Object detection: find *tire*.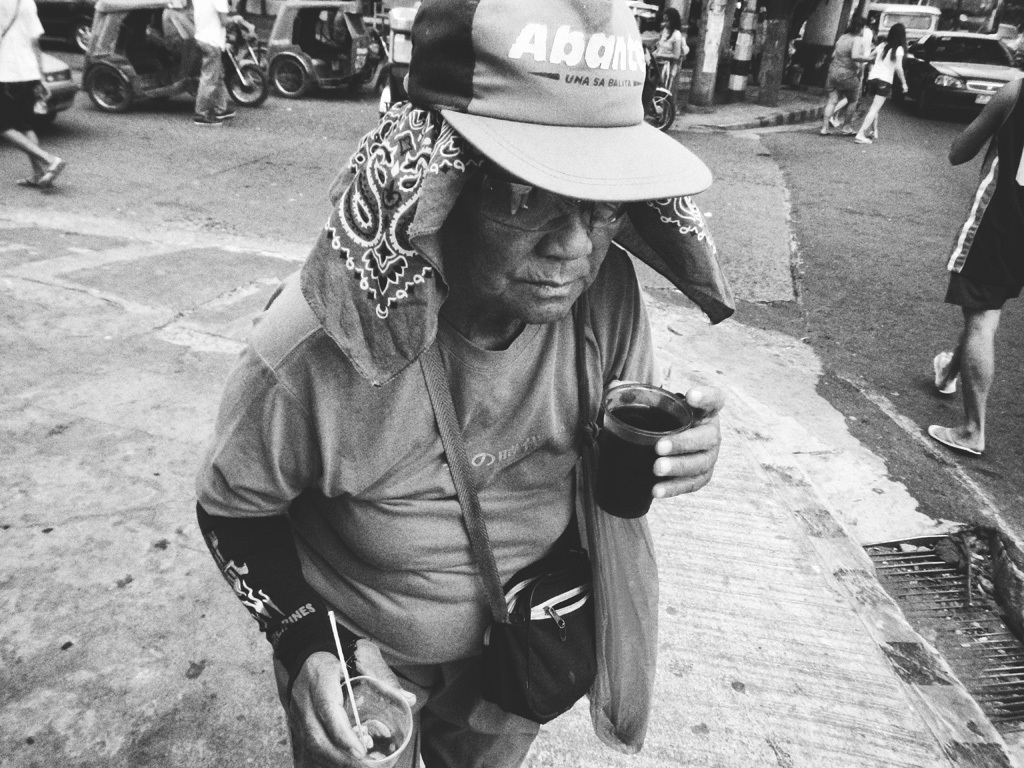
[226,59,272,110].
